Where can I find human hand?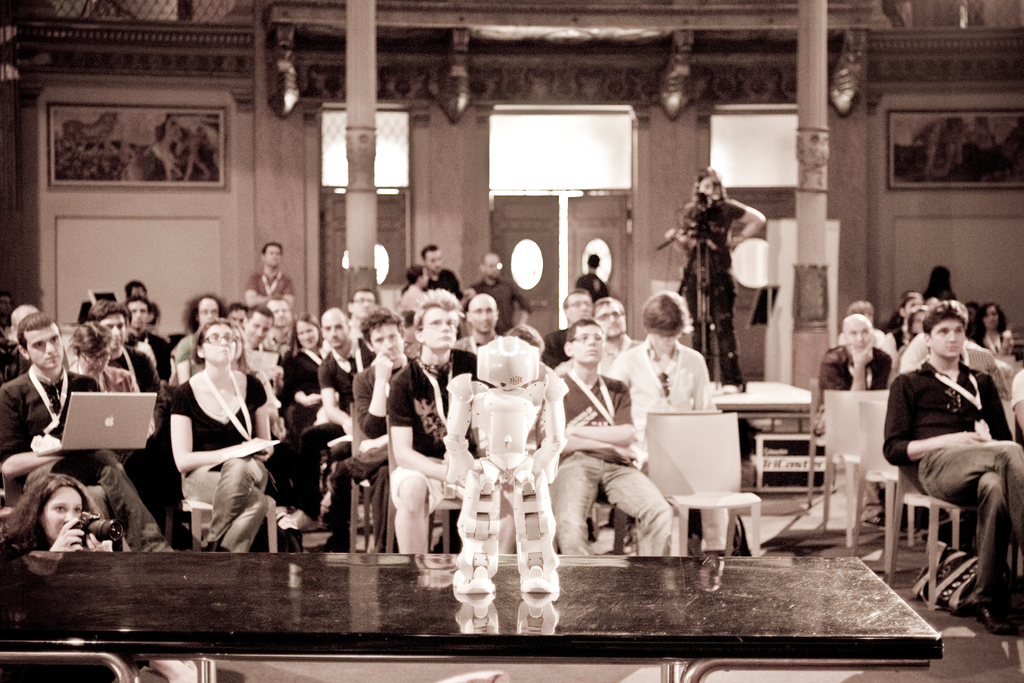
You can find it at BBox(49, 517, 84, 552).
